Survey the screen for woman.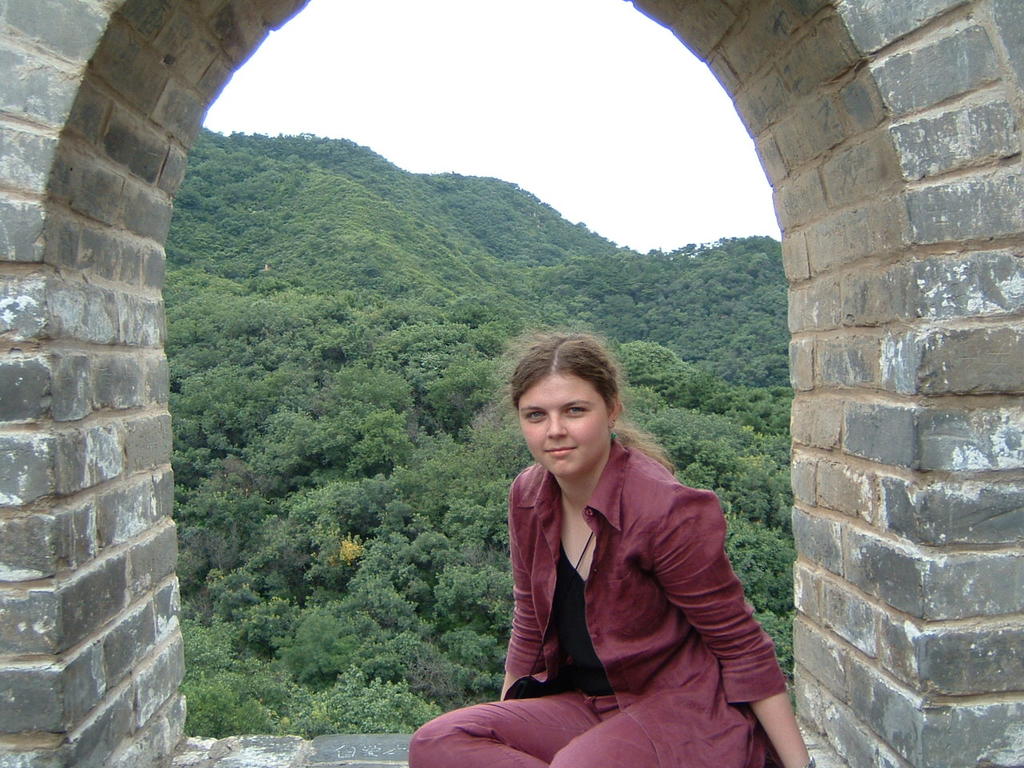
Survey found: l=461, t=326, r=767, b=759.
